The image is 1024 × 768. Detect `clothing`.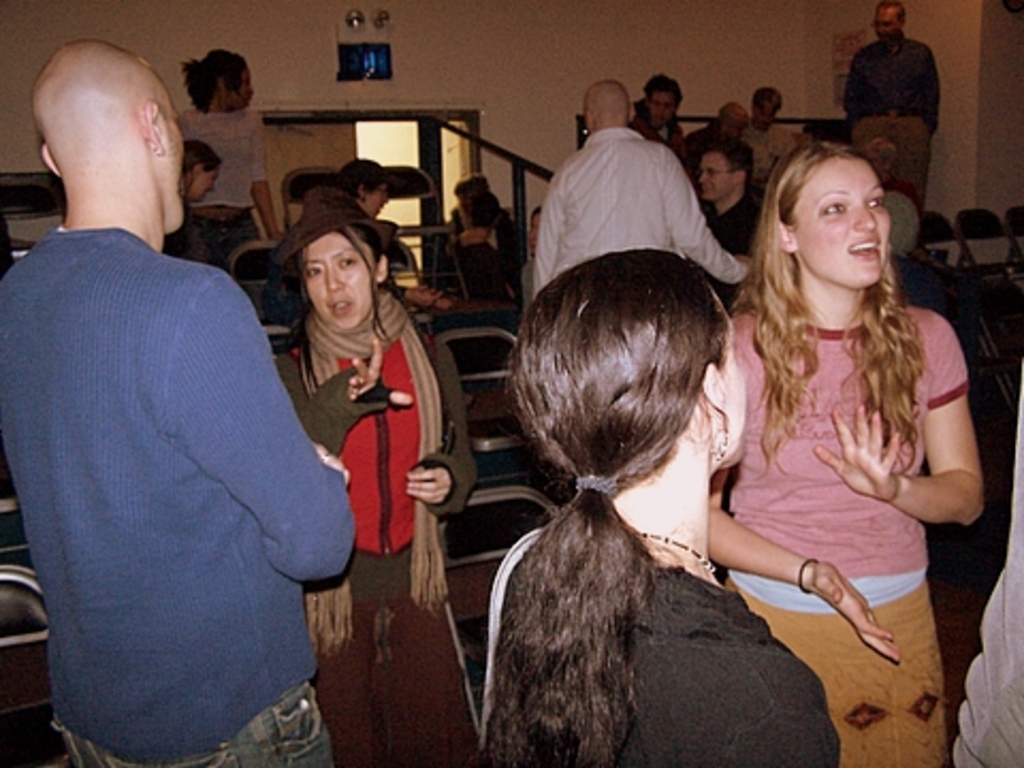
Detection: left=691, top=196, right=762, bottom=277.
